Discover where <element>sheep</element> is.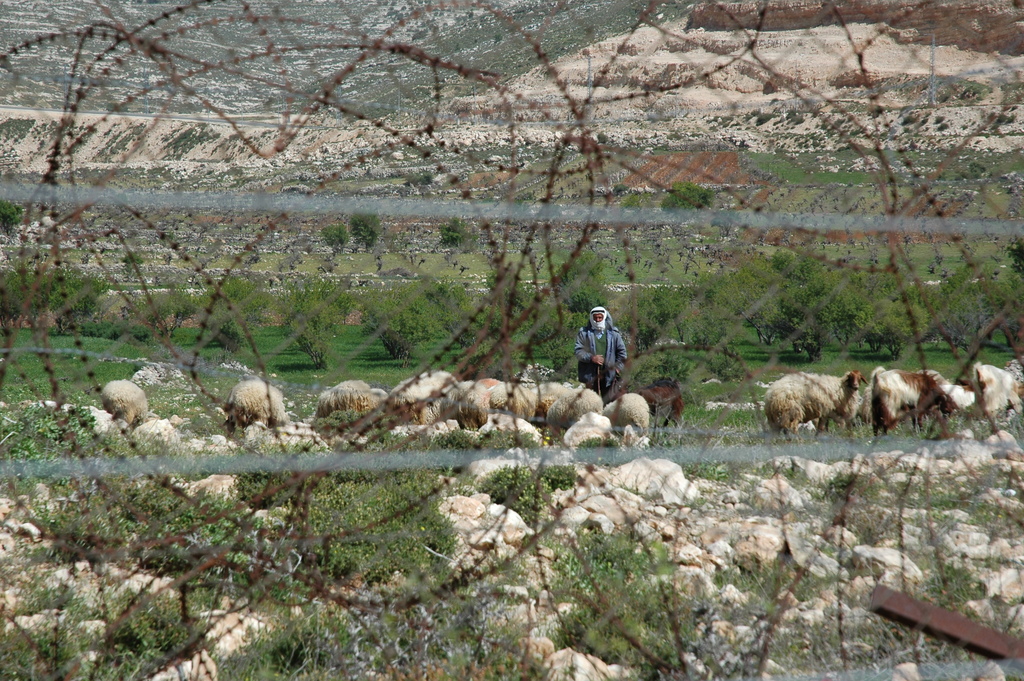
Discovered at <bbox>922, 370, 965, 419</bbox>.
